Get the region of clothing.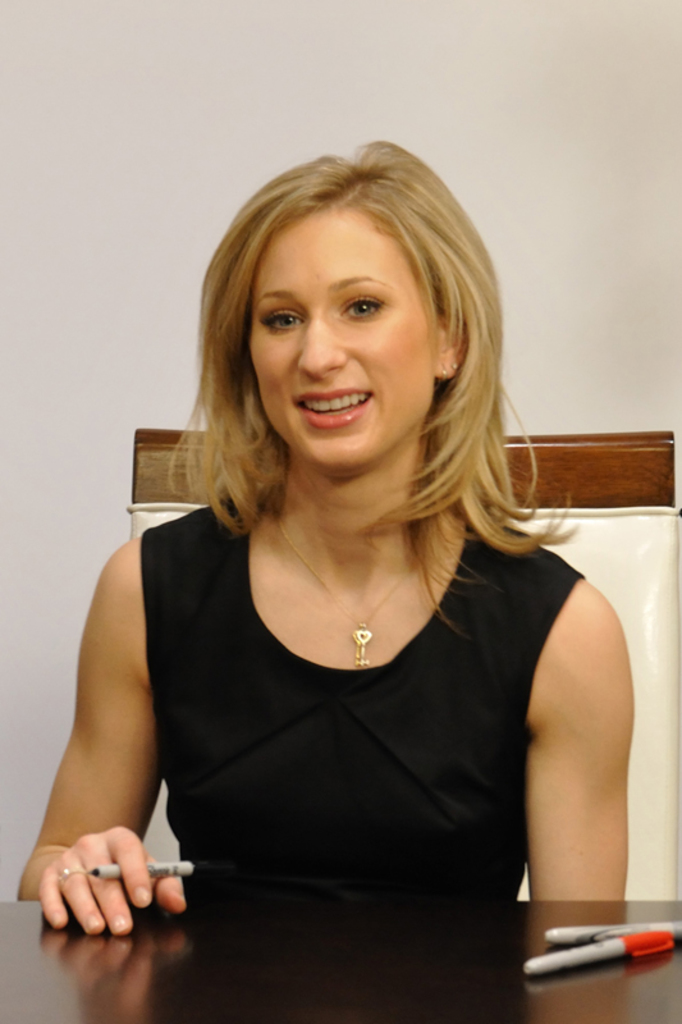
86 506 586 941.
